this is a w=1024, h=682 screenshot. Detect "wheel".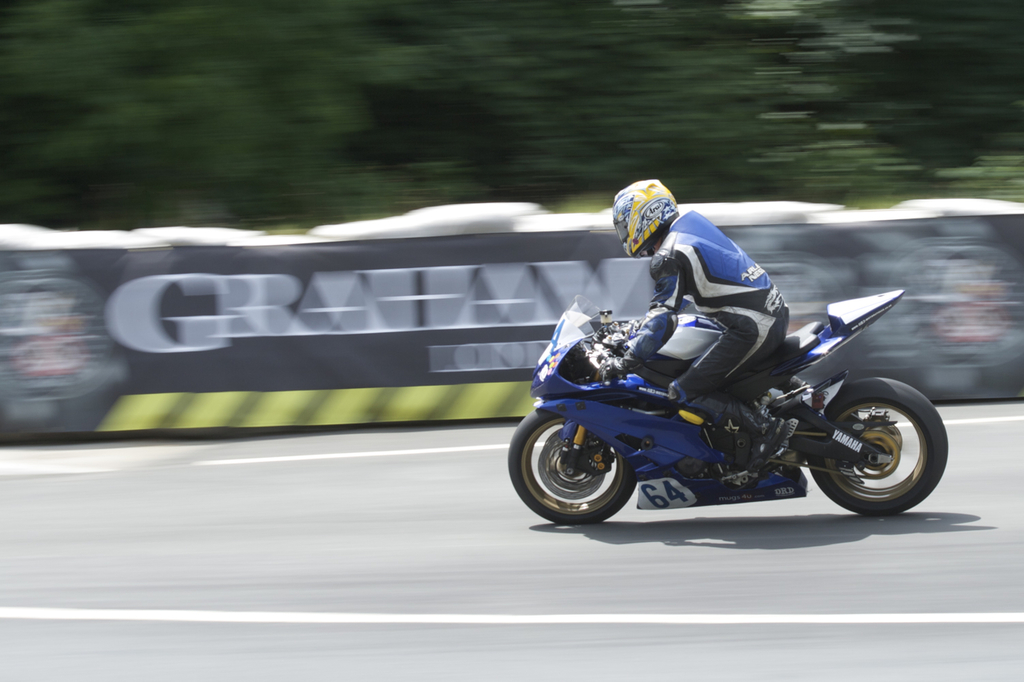
814, 379, 942, 511.
